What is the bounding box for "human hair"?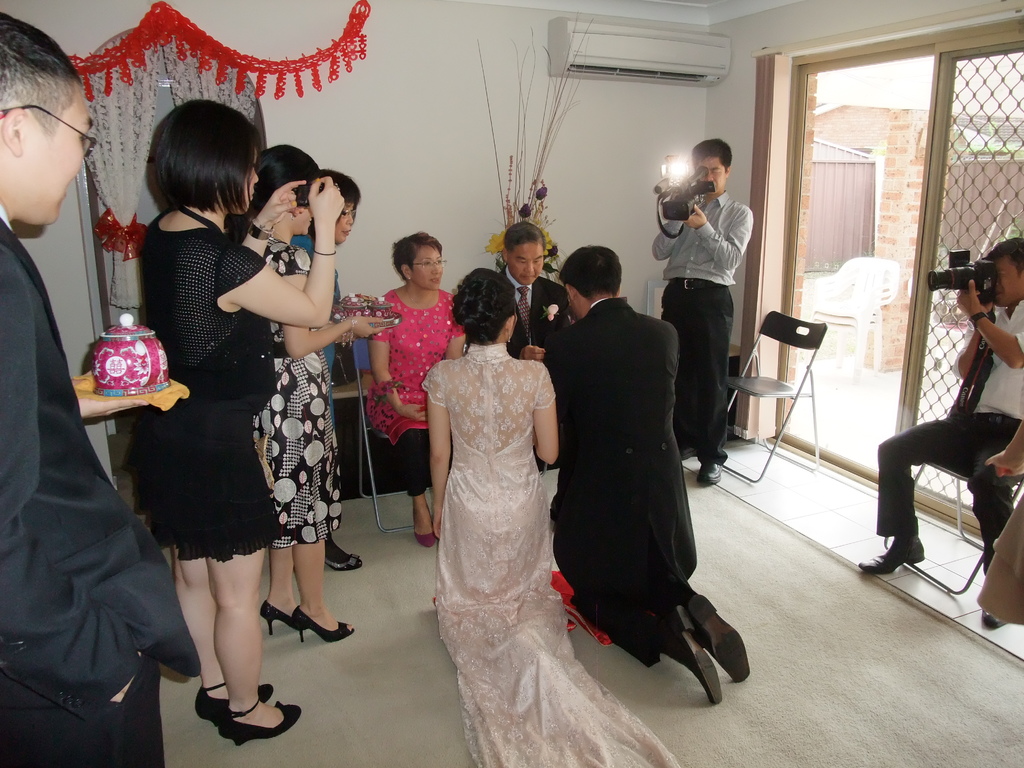
[0, 11, 84, 127].
